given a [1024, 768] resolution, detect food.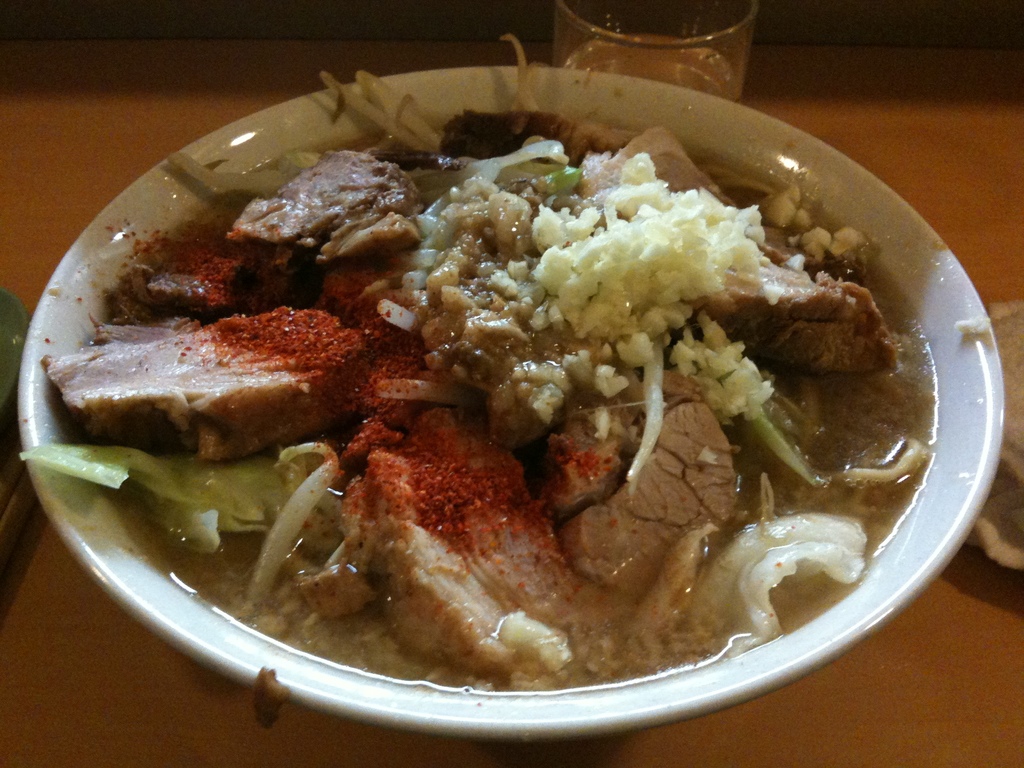
{"left": 97, "top": 61, "right": 965, "bottom": 729}.
